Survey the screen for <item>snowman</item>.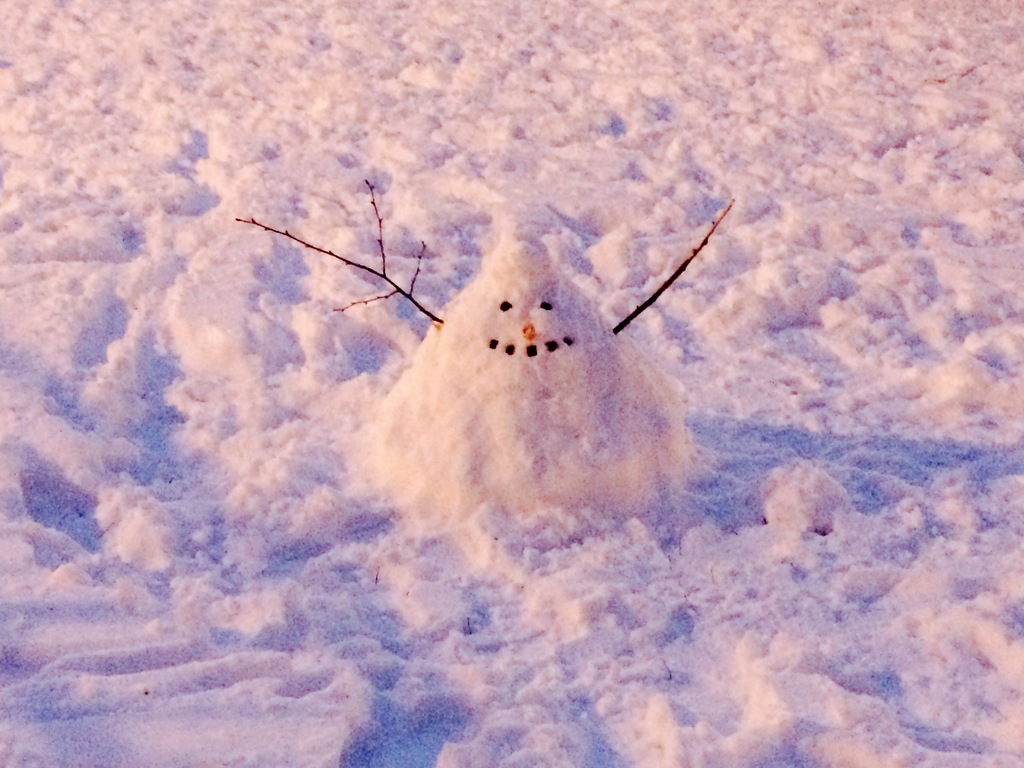
Survey found: 299 193 732 579.
